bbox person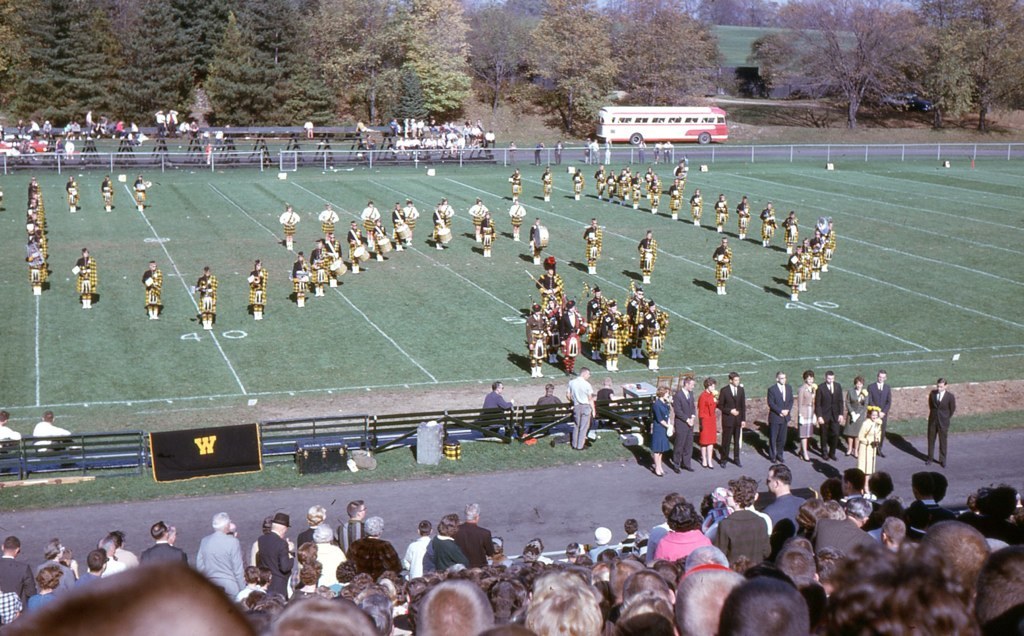
bbox=[436, 194, 452, 229]
